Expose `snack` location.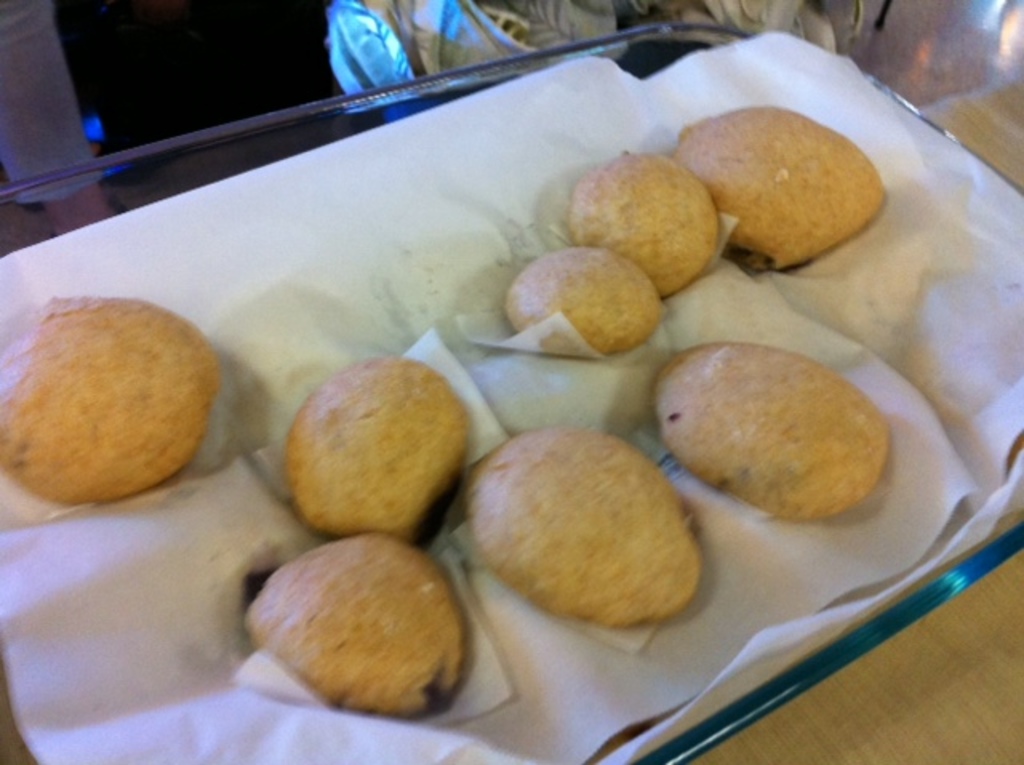
Exposed at crop(466, 423, 704, 626).
